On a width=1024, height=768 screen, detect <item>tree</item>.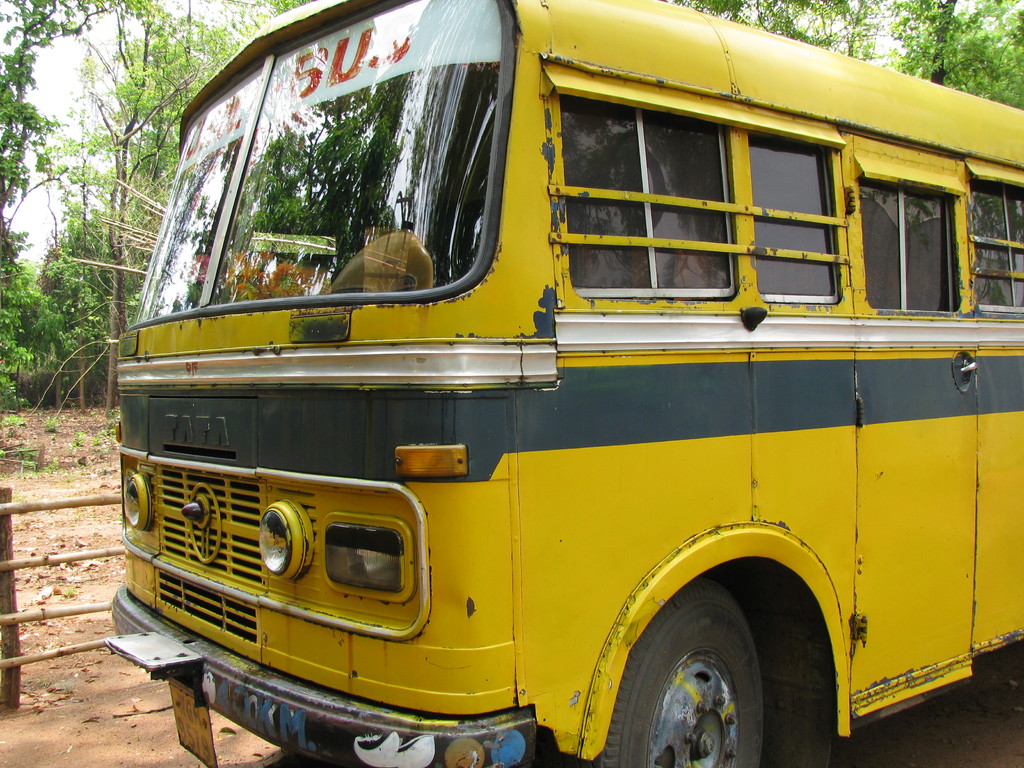
[left=0, top=0, right=156, bottom=400].
